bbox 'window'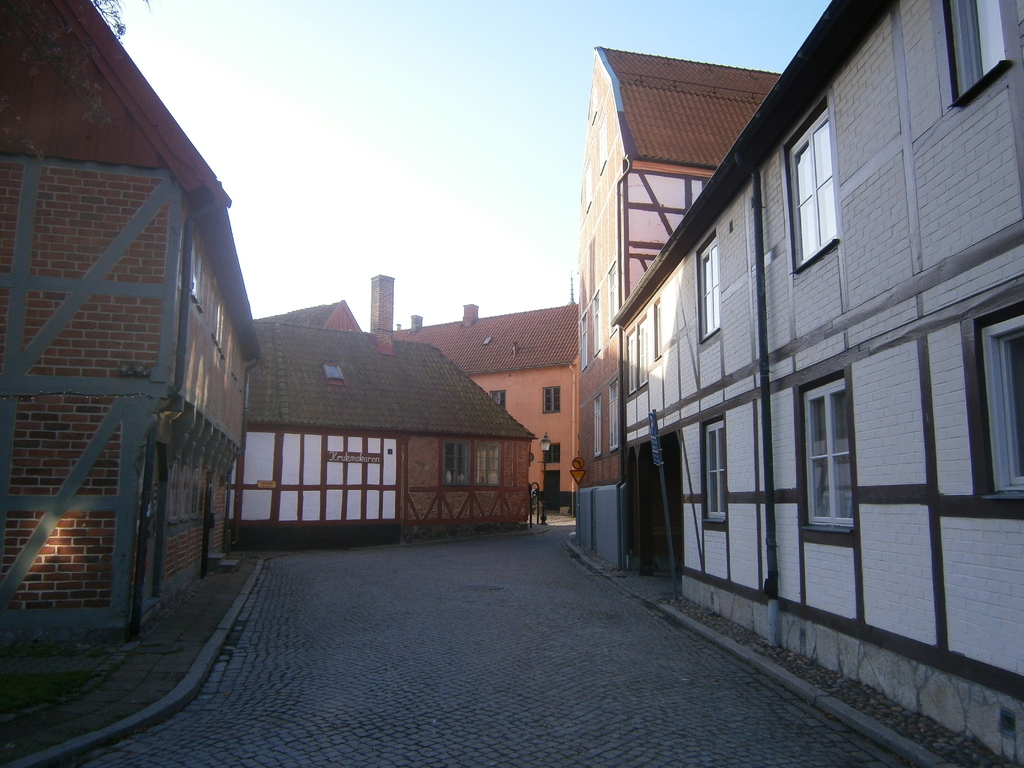
[691, 232, 719, 347]
